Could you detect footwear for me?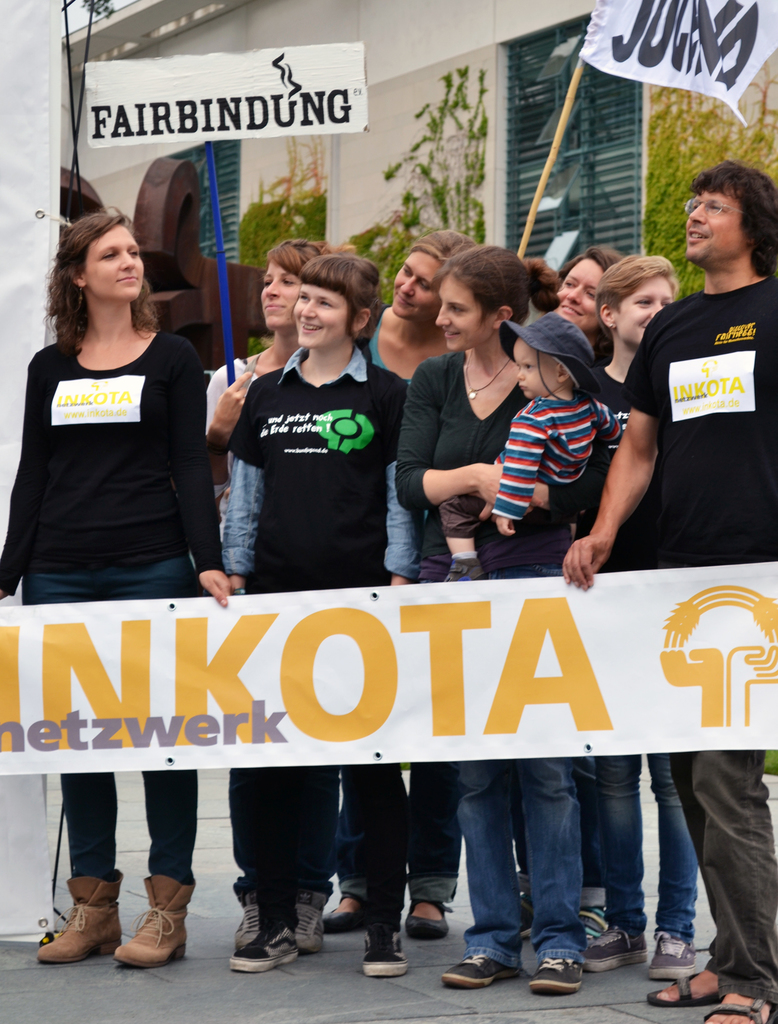
Detection result: crop(644, 929, 698, 981).
